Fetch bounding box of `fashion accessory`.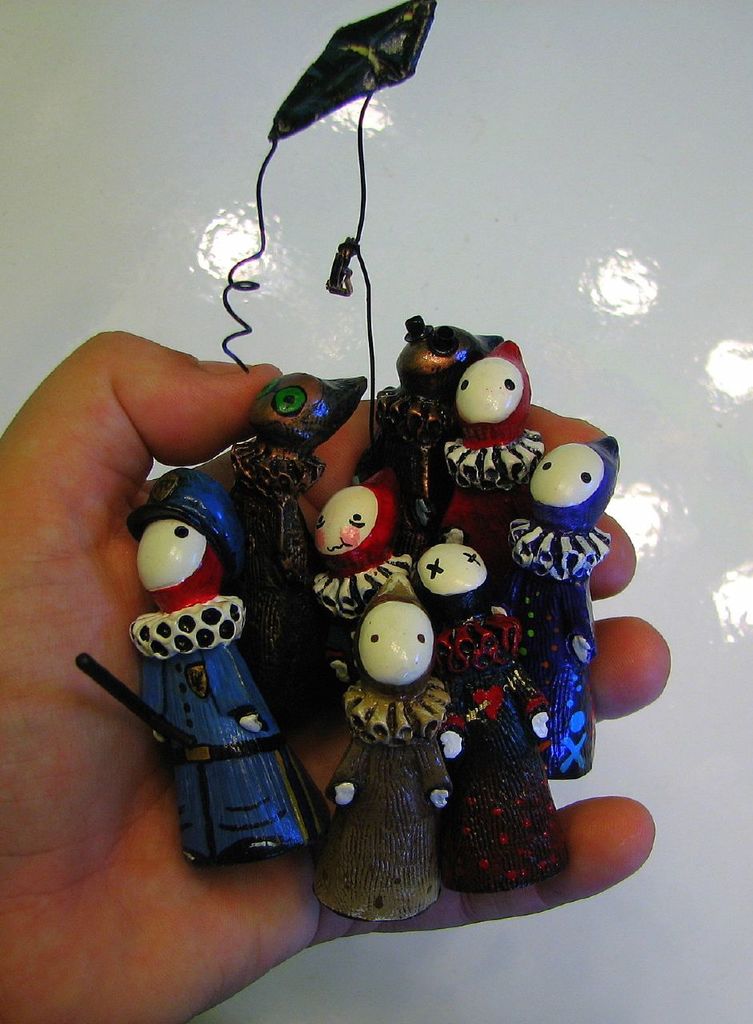
Bbox: (234, 443, 320, 496).
